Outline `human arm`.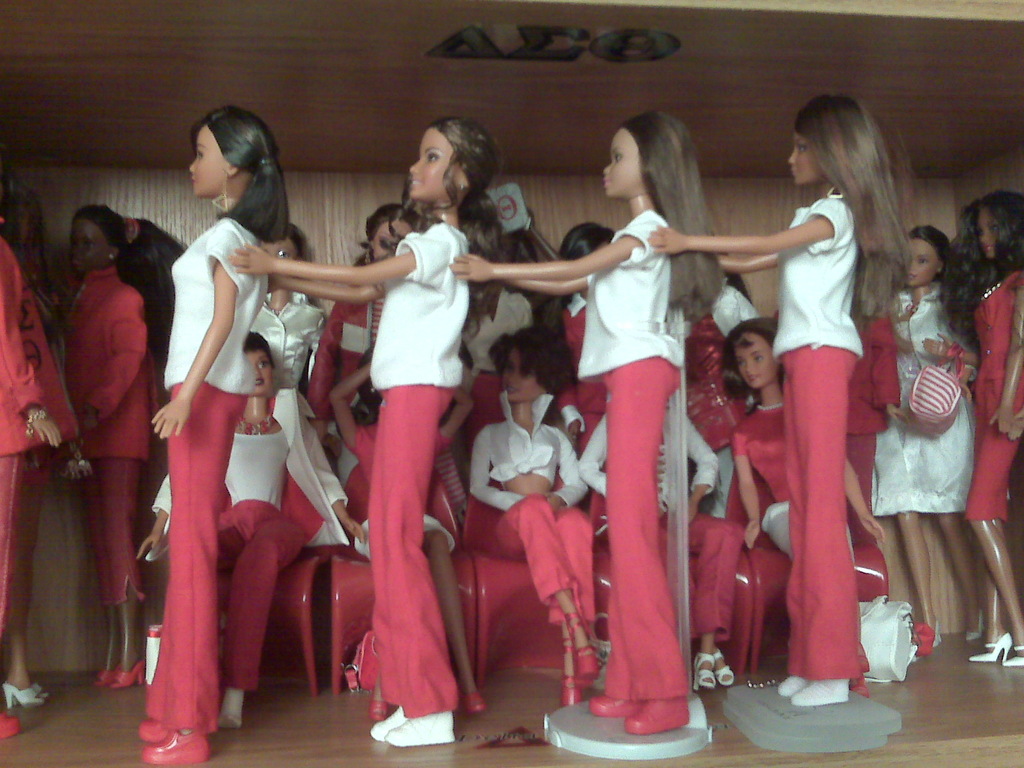
Outline: bbox(428, 381, 477, 482).
